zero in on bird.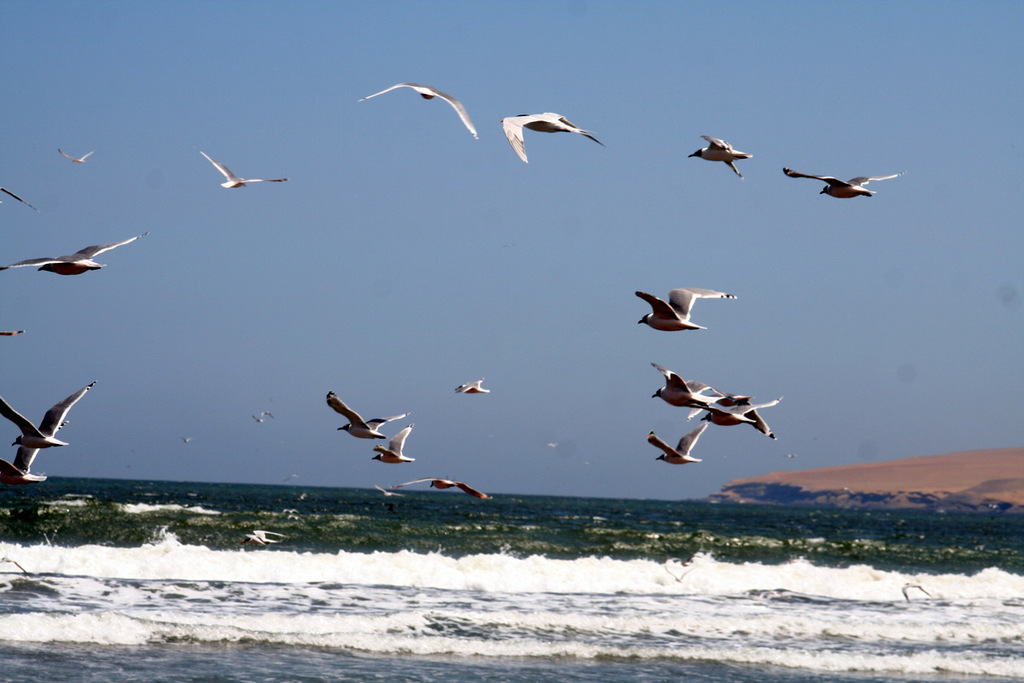
Zeroed in: 249 410 276 424.
